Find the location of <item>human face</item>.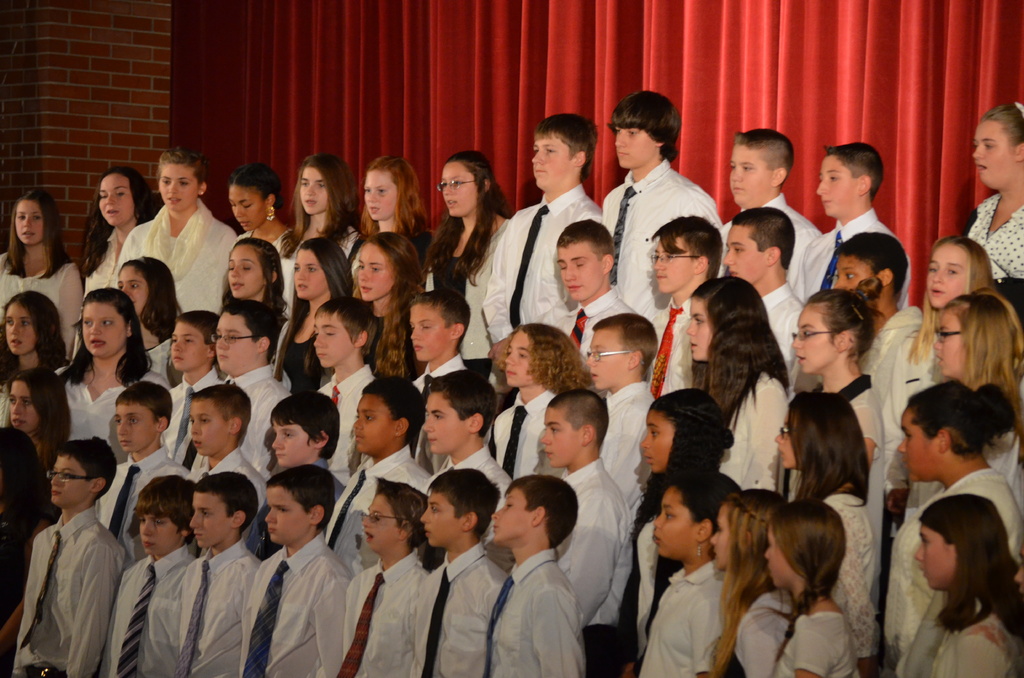
Location: {"x1": 97, "y1": 172, "x2": 137, "y2": 222}.
